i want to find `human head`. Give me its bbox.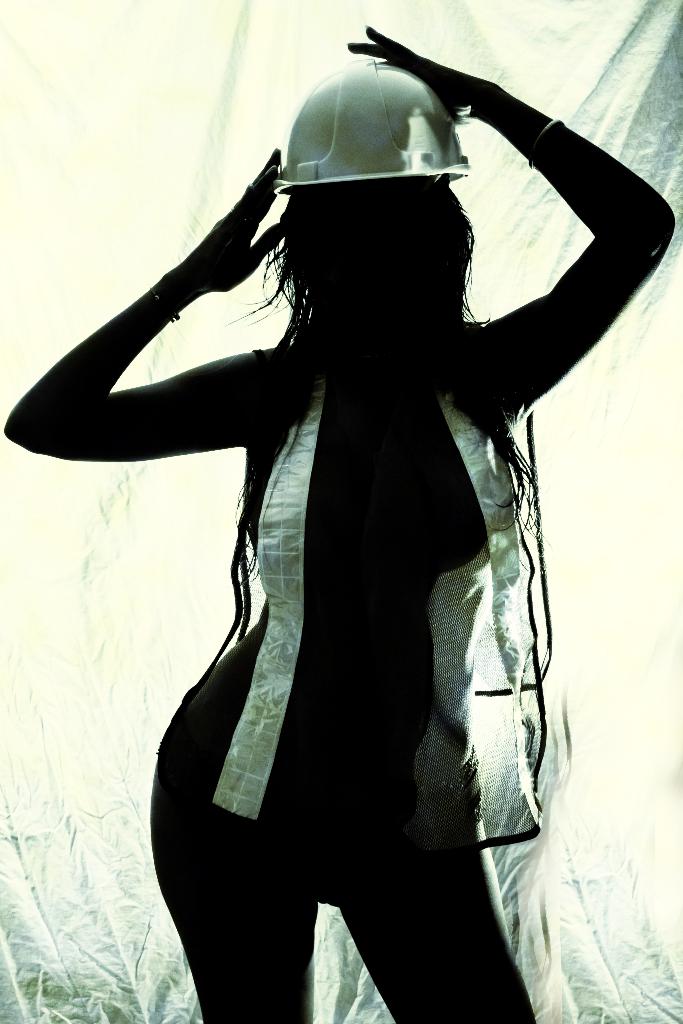
262,56,473,345.
